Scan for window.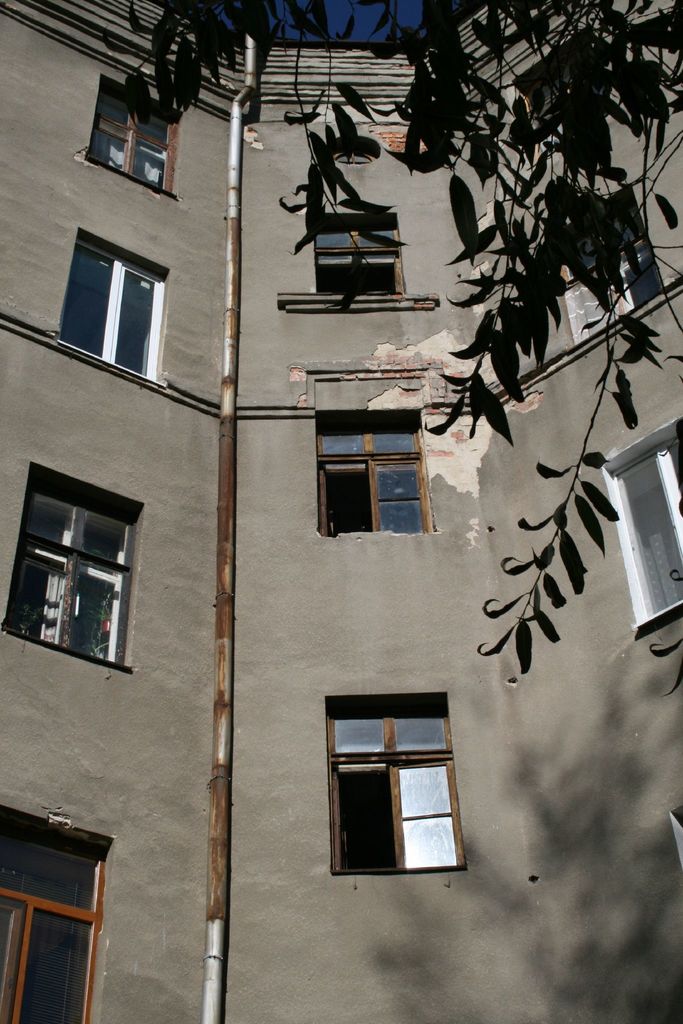
Scan result: locate(1, 807, 106, 1023).
